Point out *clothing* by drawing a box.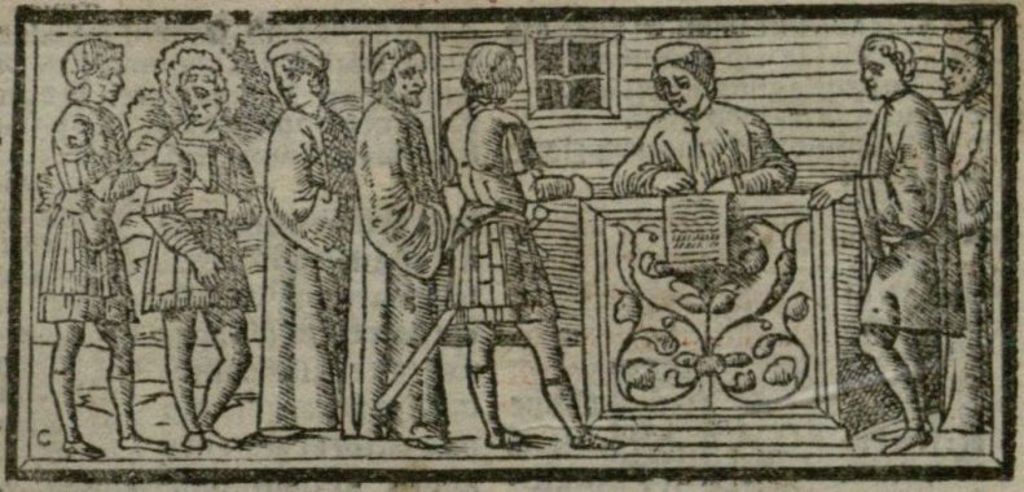
34:104:137:326.
